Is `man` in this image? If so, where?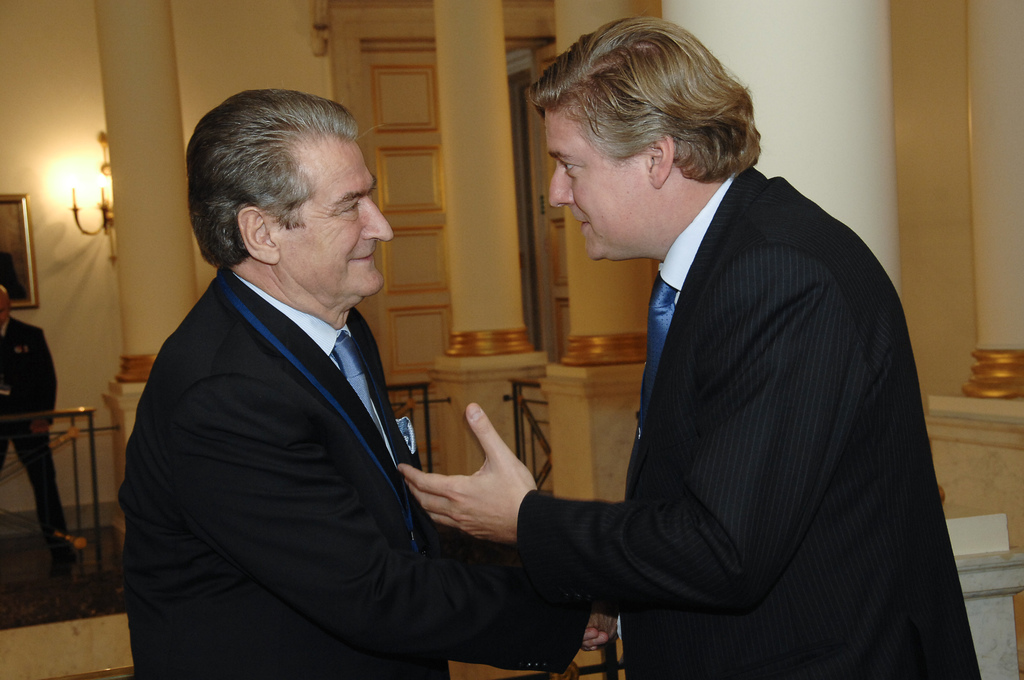
Yes, at 116/77/536/668.
